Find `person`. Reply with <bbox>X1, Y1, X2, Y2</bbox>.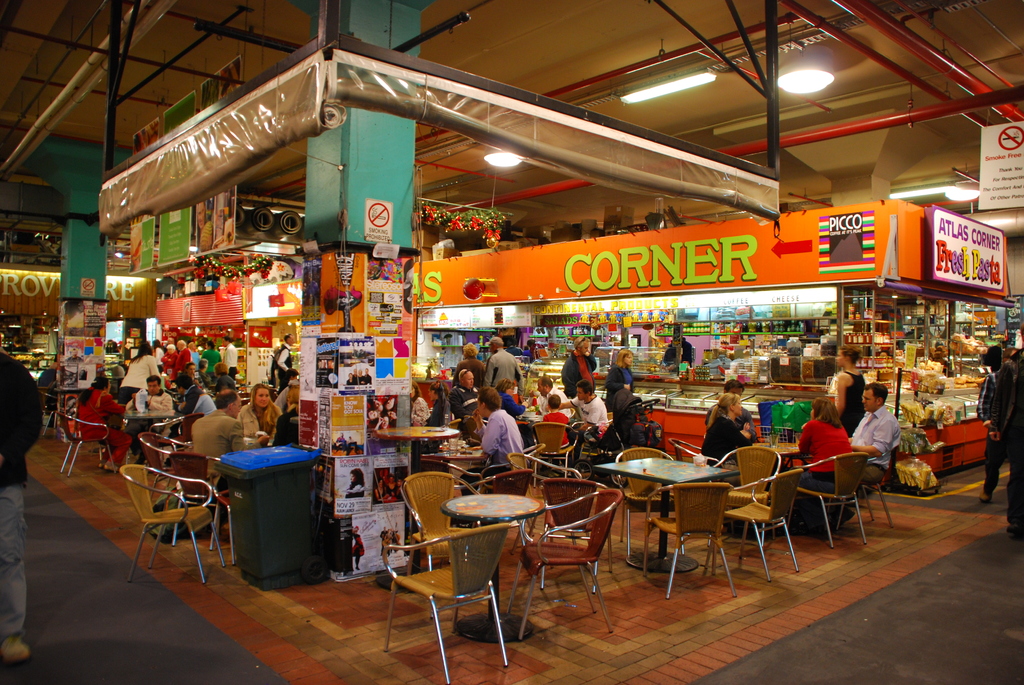
<bbox>74, 376, 131, 473</bbox>.
